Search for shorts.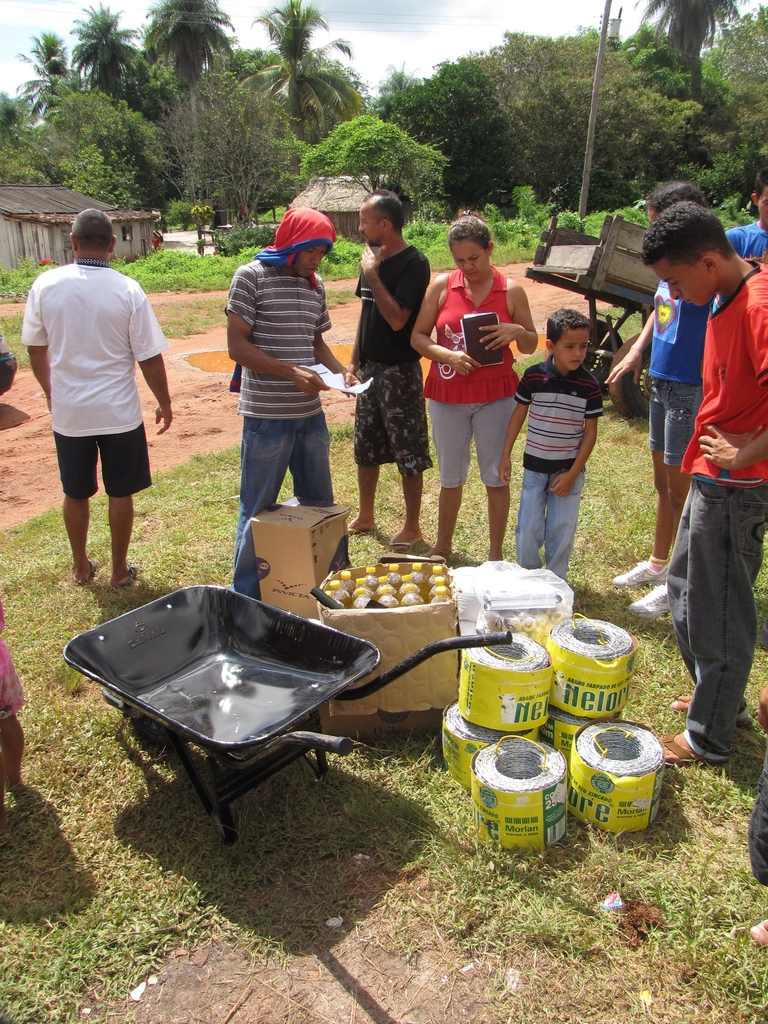
Found at bbox(428, 398, 518, 488).
